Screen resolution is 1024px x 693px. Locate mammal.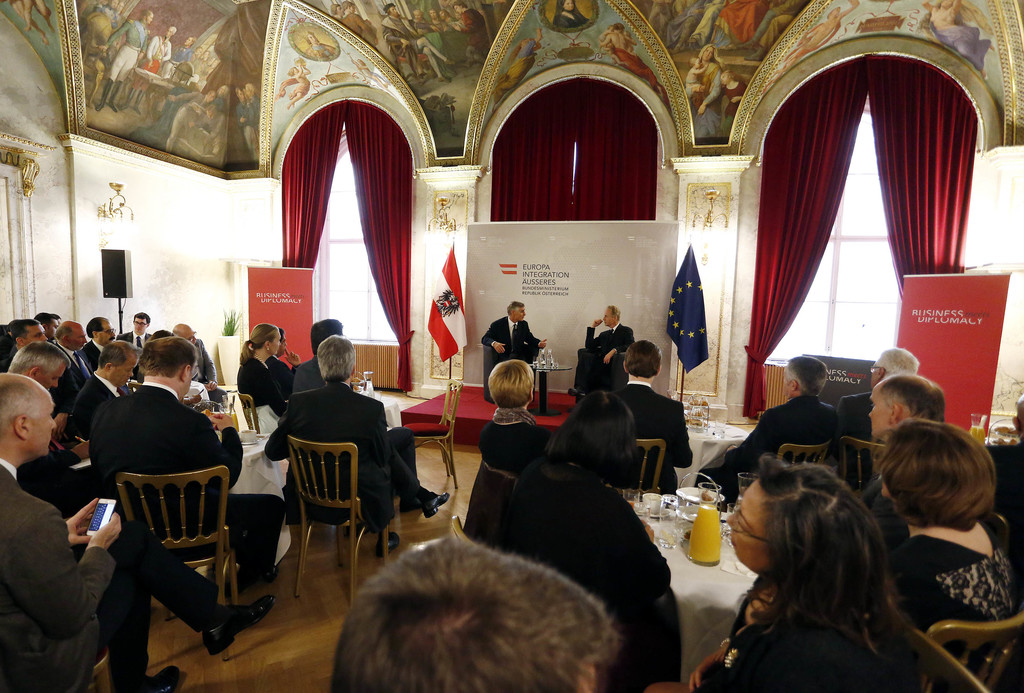
x1=5 y1=339 x2=108 y2=509.
